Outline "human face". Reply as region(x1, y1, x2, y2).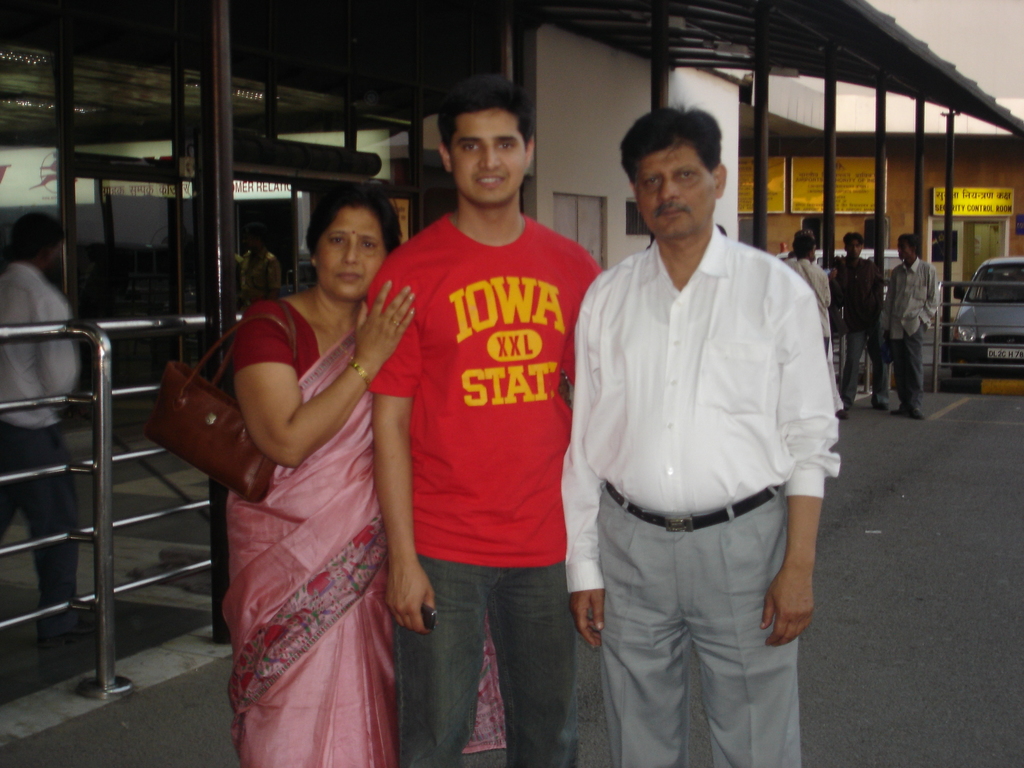
region(849, 241, 858, 256).
